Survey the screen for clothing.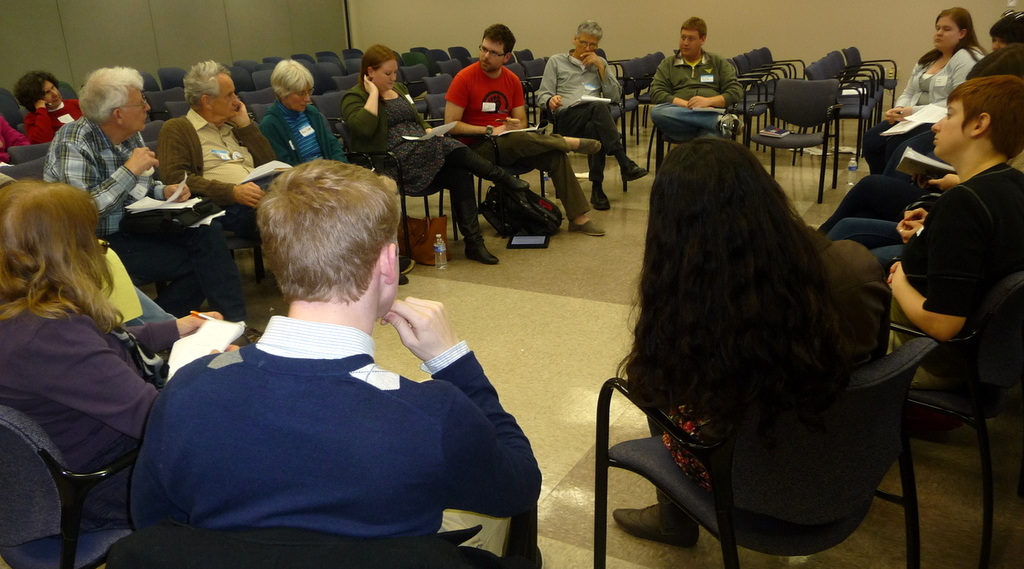
Survey found: bbox=[147, 333, 512, 560].
